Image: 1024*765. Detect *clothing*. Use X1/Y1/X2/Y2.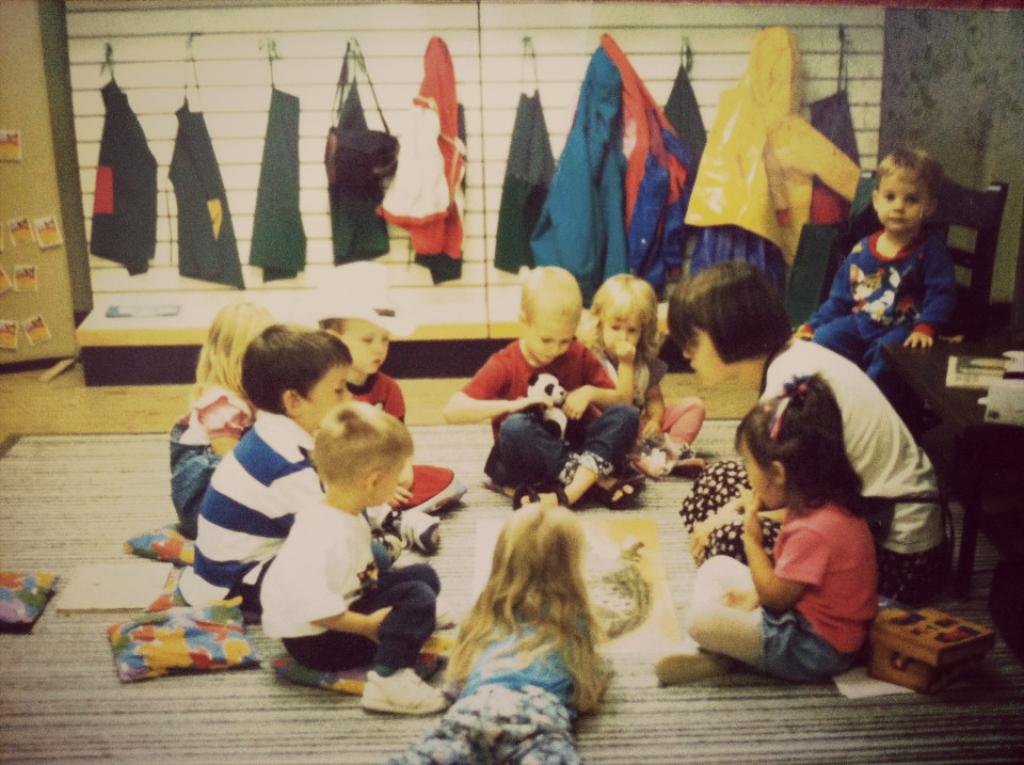
678/332/949/600.
